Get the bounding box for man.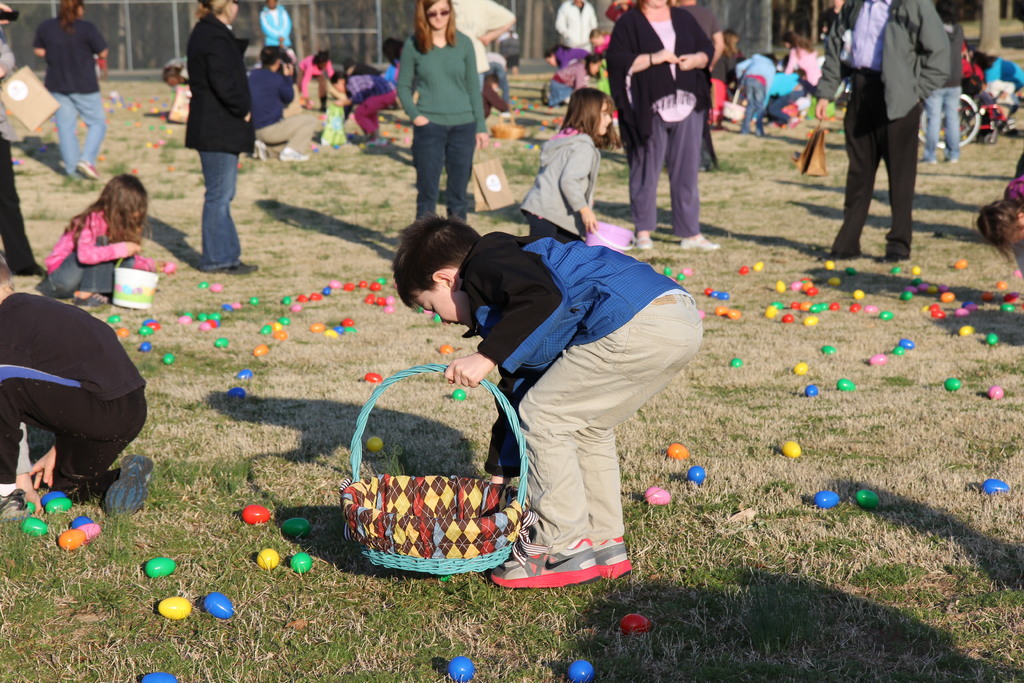
detection(243, 44, 318, 163).
